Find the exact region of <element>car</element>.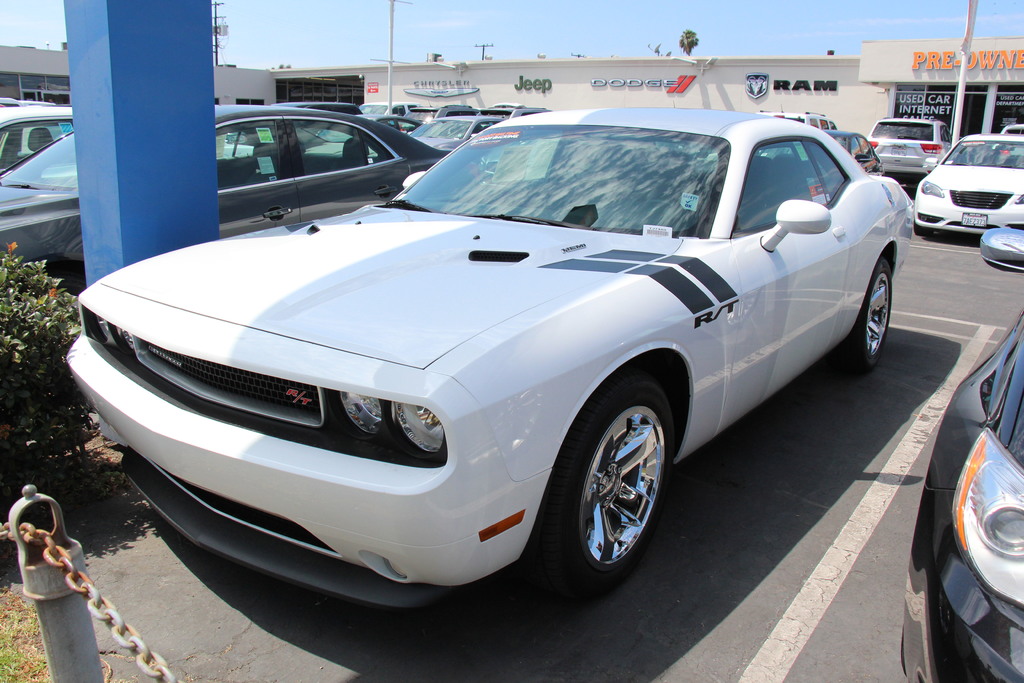
Exact region: (865, 119, 950, 177).
